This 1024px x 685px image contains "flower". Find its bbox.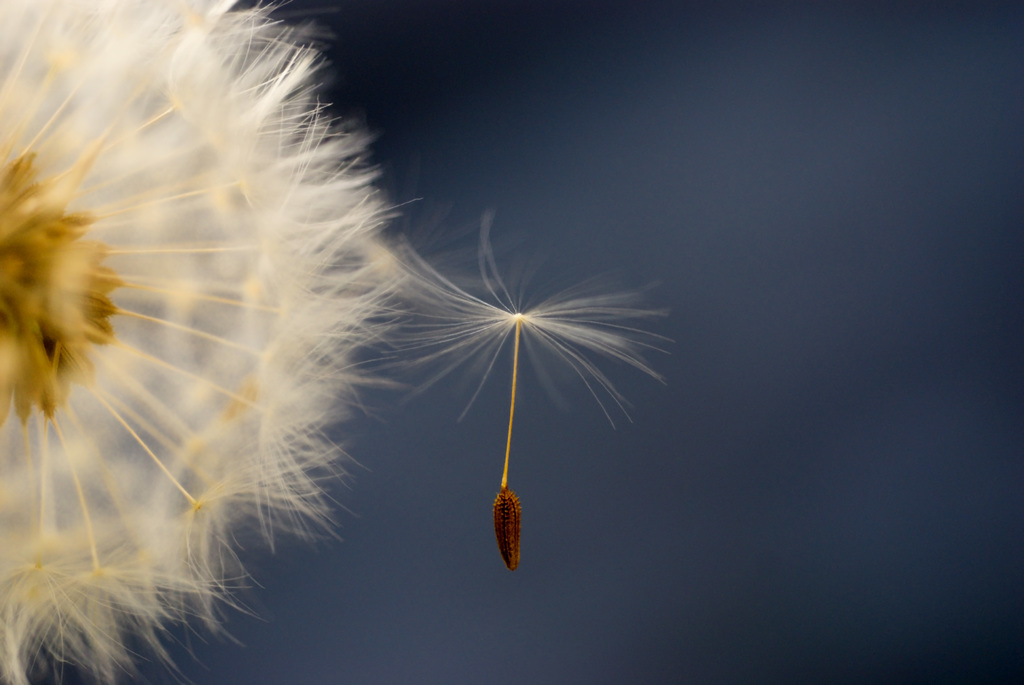
rect(0, 0, 414, 684).
